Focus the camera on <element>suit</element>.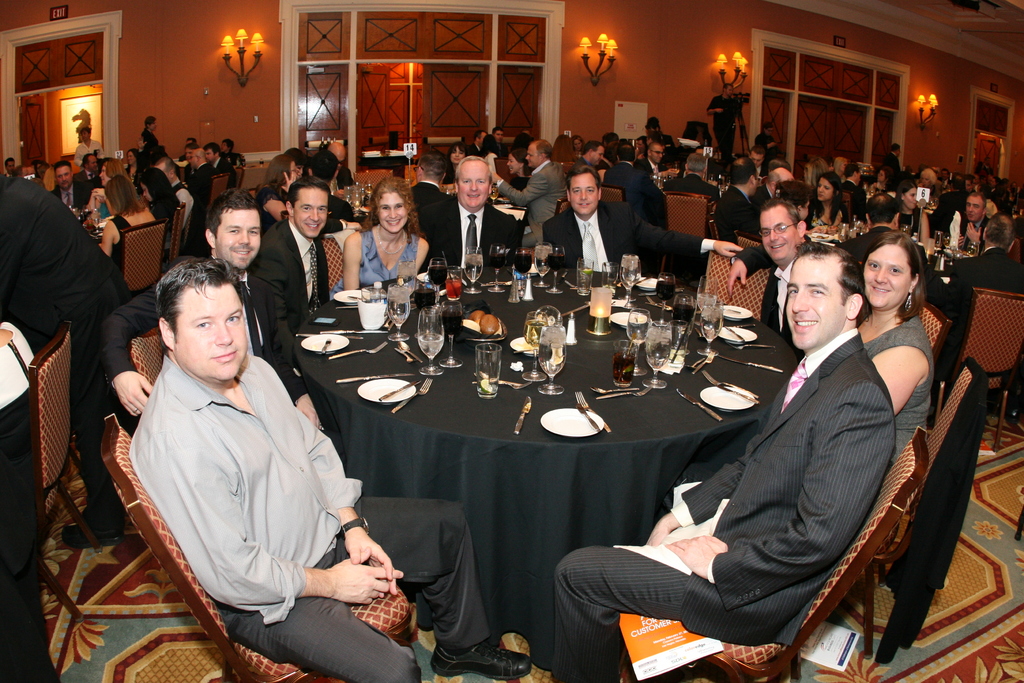
Focus region: BBox(412, 181, 439, 213).
